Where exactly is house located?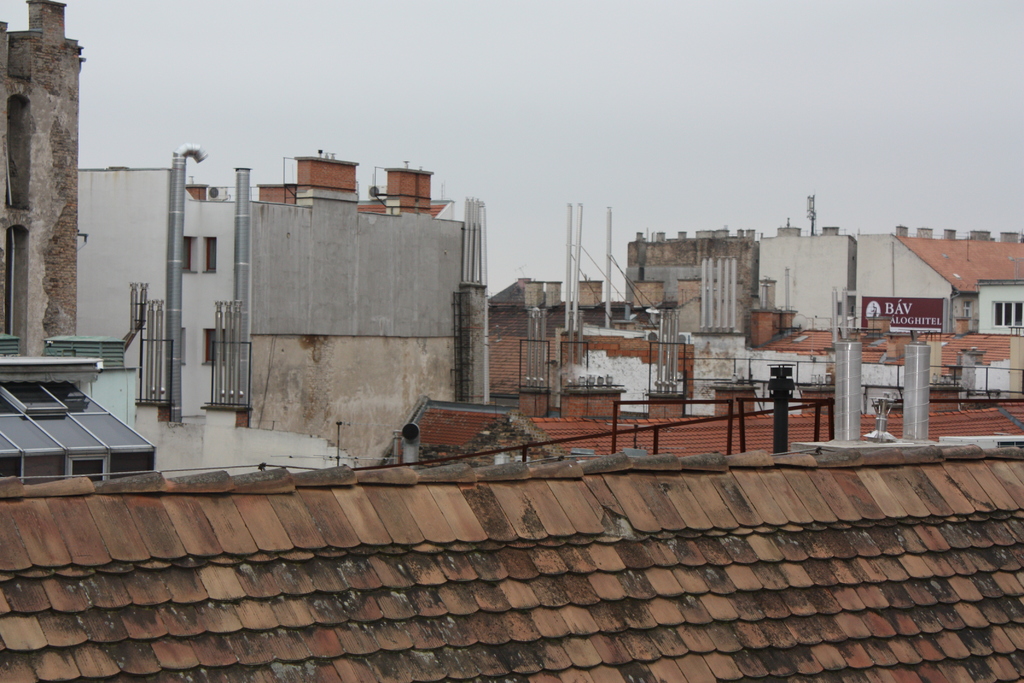
Its bounding box is bbox(75, 165, 496, 473).
